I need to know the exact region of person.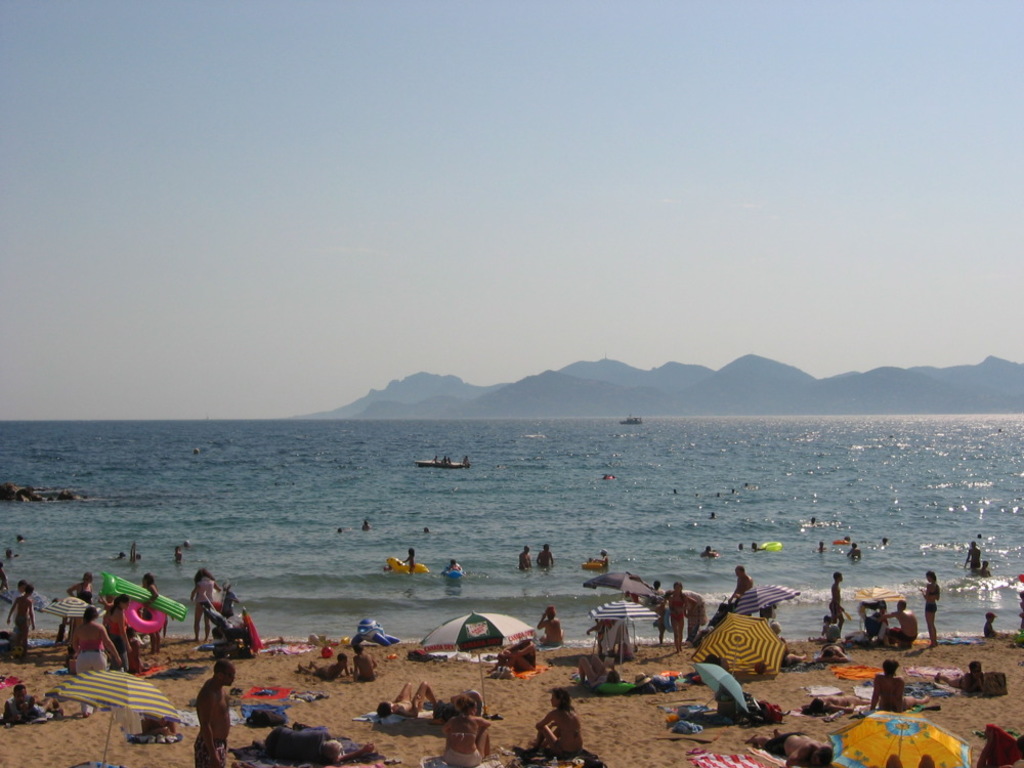
Region: <box>538,546,555,568</box>.
